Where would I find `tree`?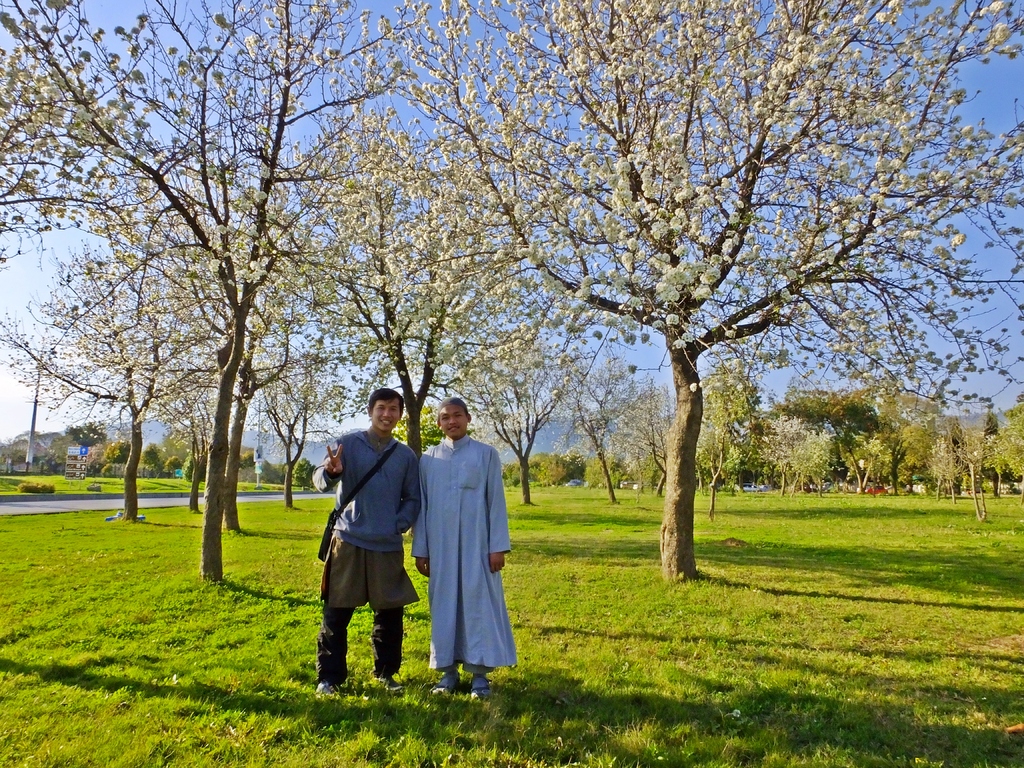
At l=463, t=248, r=584, b=502.
